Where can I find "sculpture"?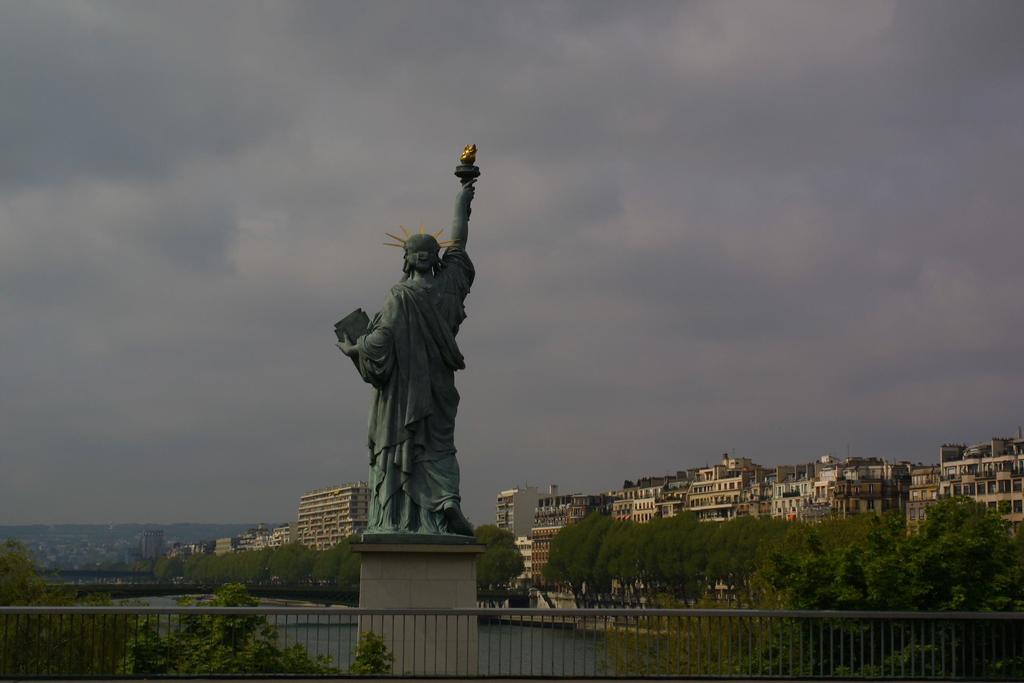
You can find it at detection(325, 137, 477, 548).
